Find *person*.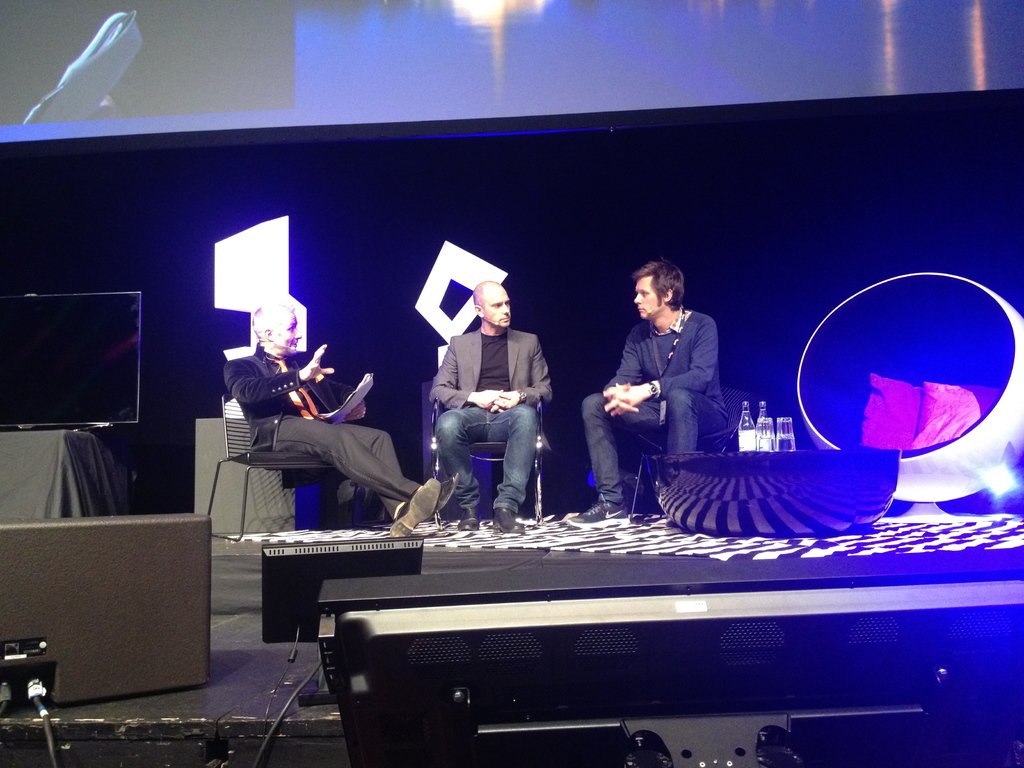
[424, 275, 552, 532].
